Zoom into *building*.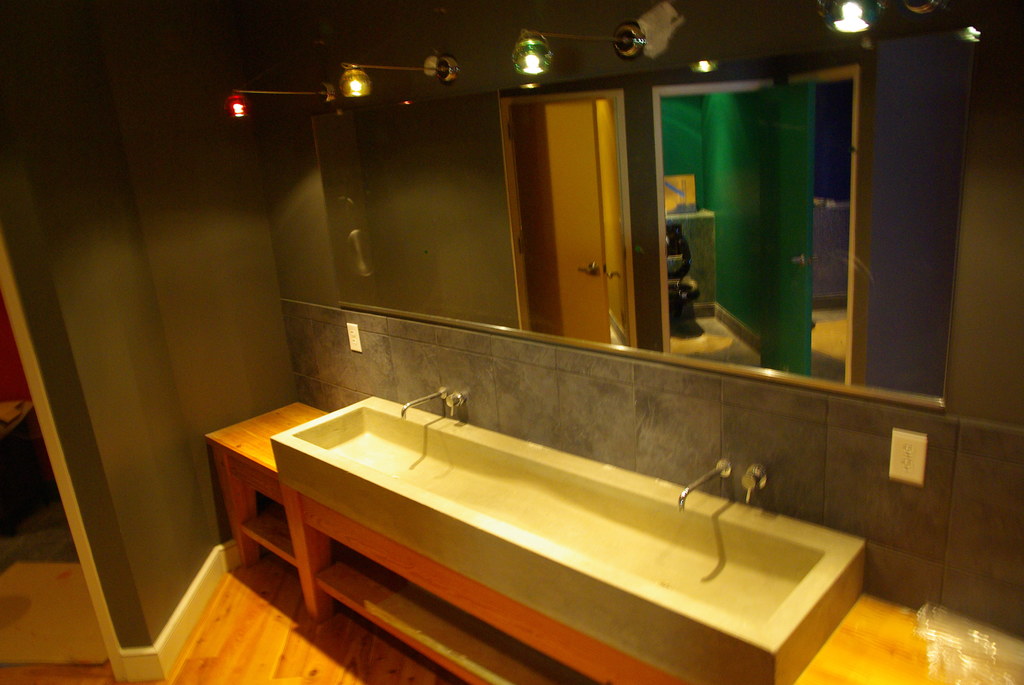
Zoom target: <region>0, 0, 1023, 684</region>.
